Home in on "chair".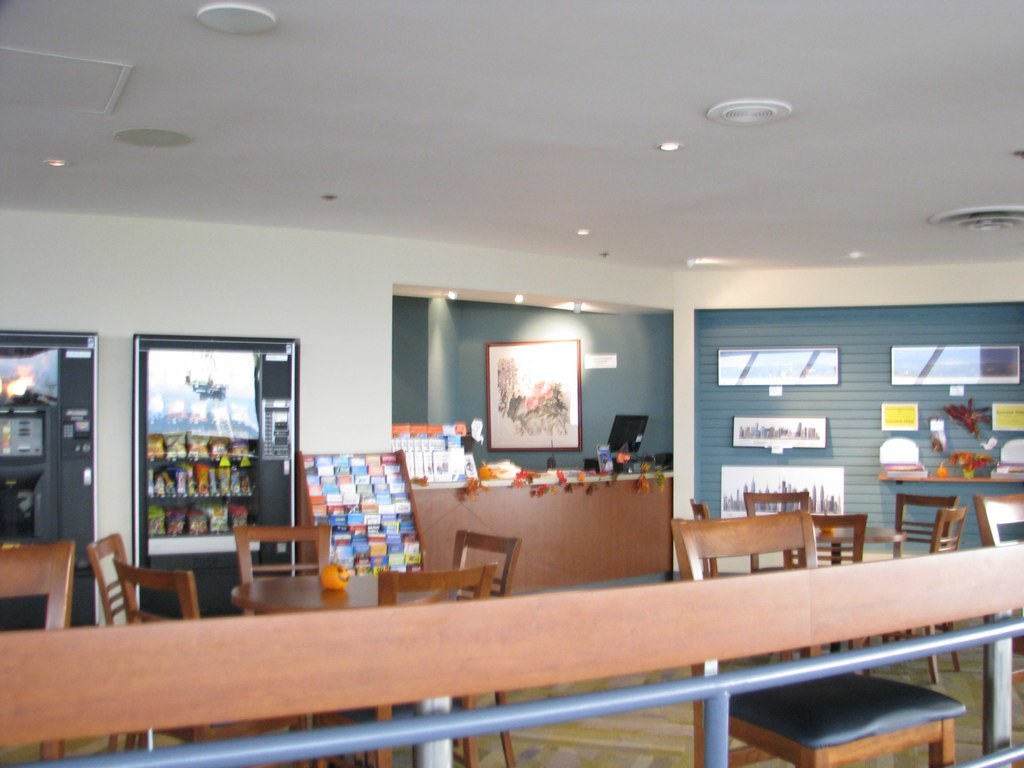
Homed in at [left=742, top=489, right=817, bottom=568].
